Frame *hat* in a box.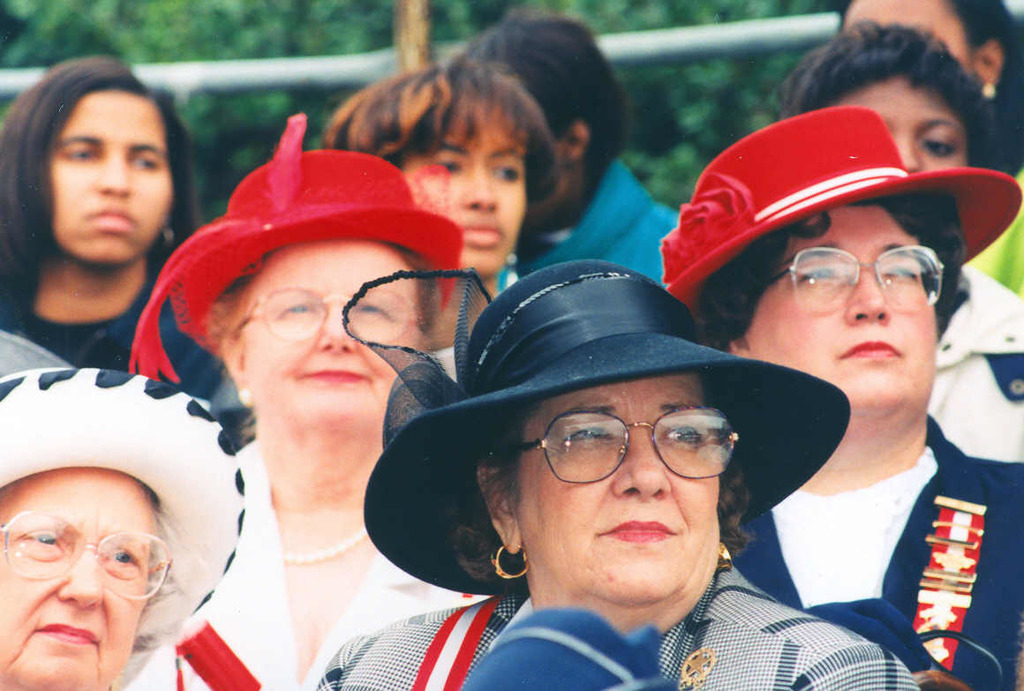
124, 112, 469, 384.
